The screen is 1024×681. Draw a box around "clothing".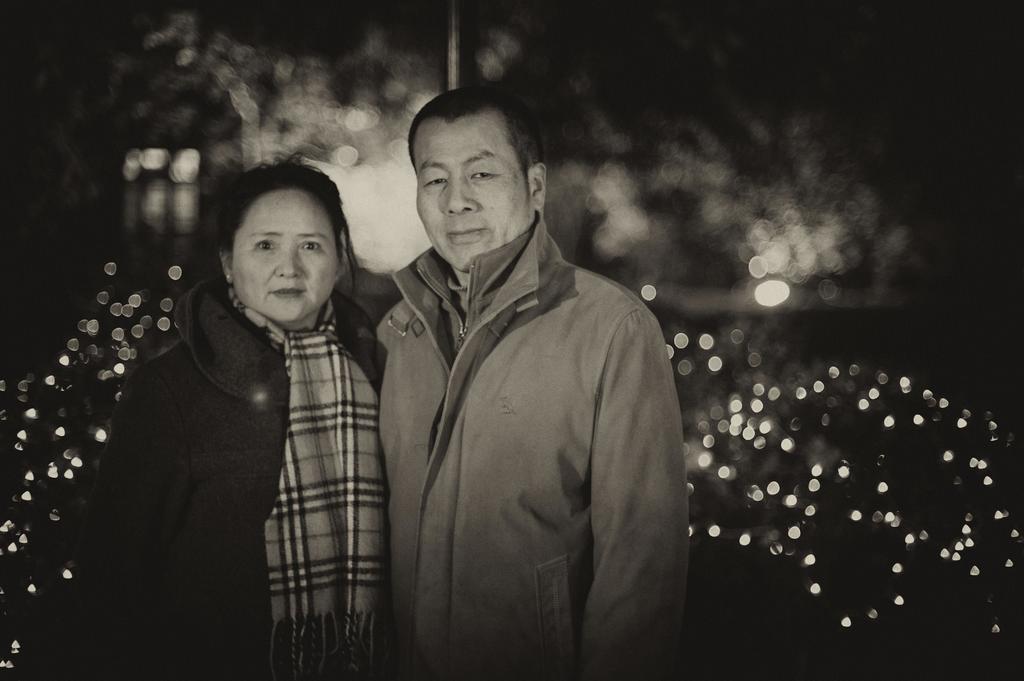
{"left": 58, "top": 268, "right": 381, "bottom": 680}.
